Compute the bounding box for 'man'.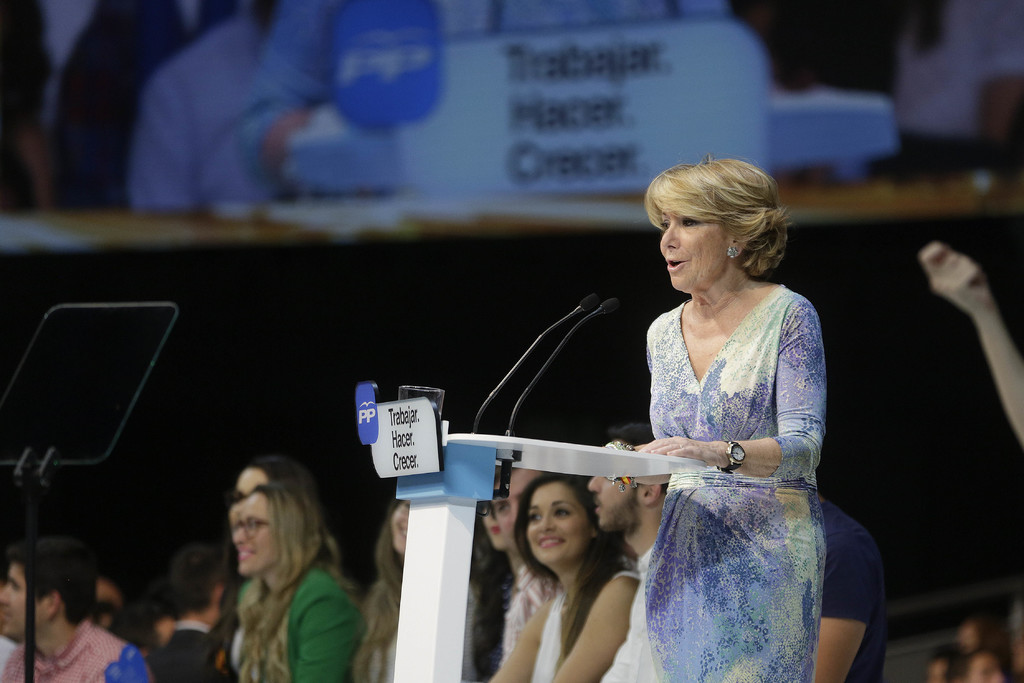
813:487:886:682.
